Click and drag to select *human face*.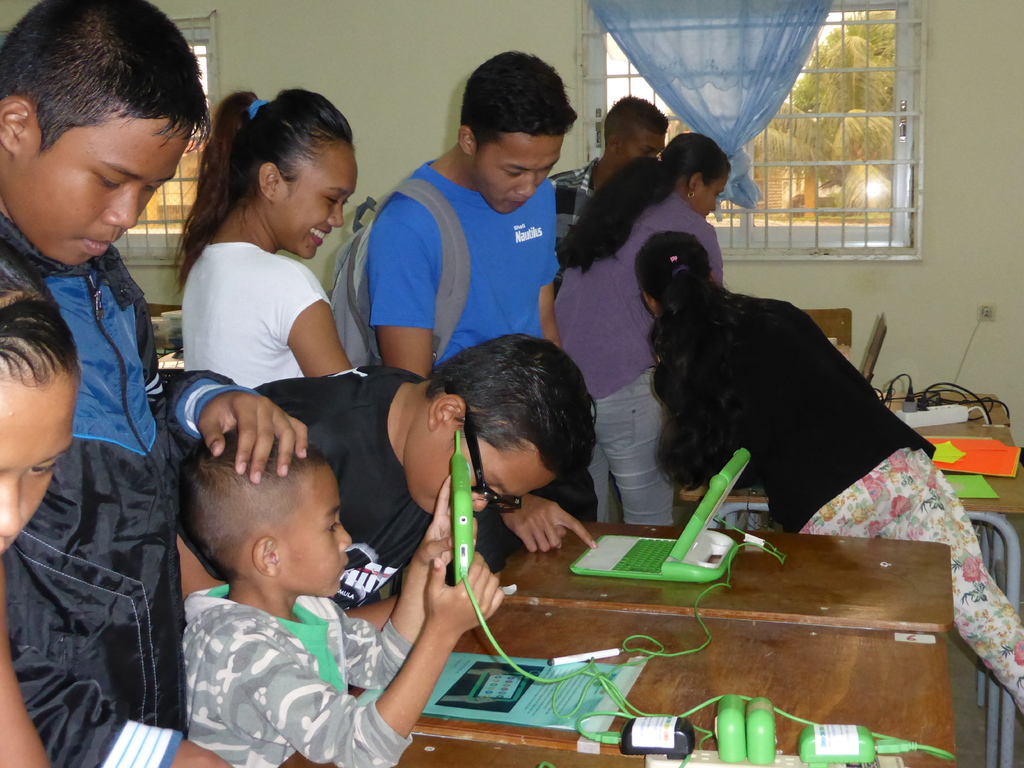
Selection: [x1=624, y1=128, x2=657, y2=172].
